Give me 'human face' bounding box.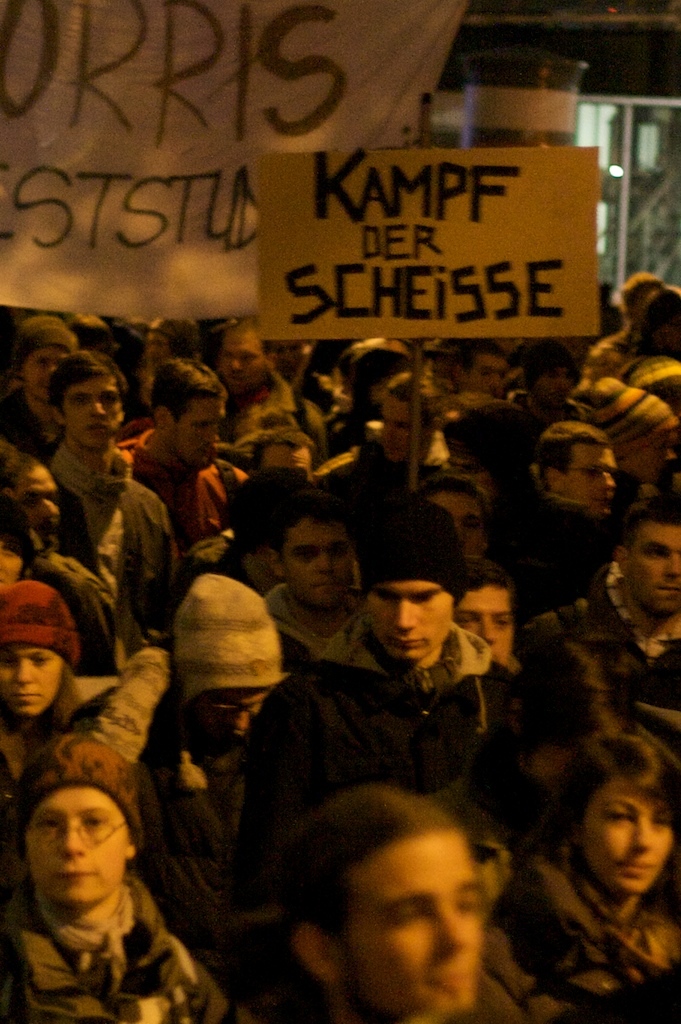
region(372, 579, 455, 653).
